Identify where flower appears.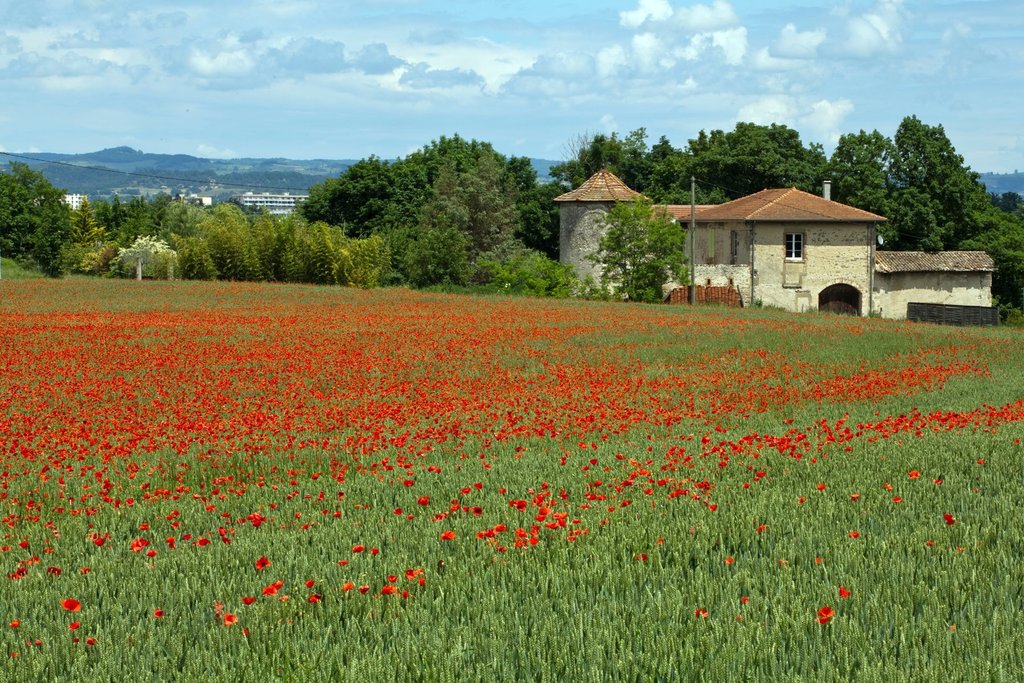
Appears at (813, 605, 833, 625).
